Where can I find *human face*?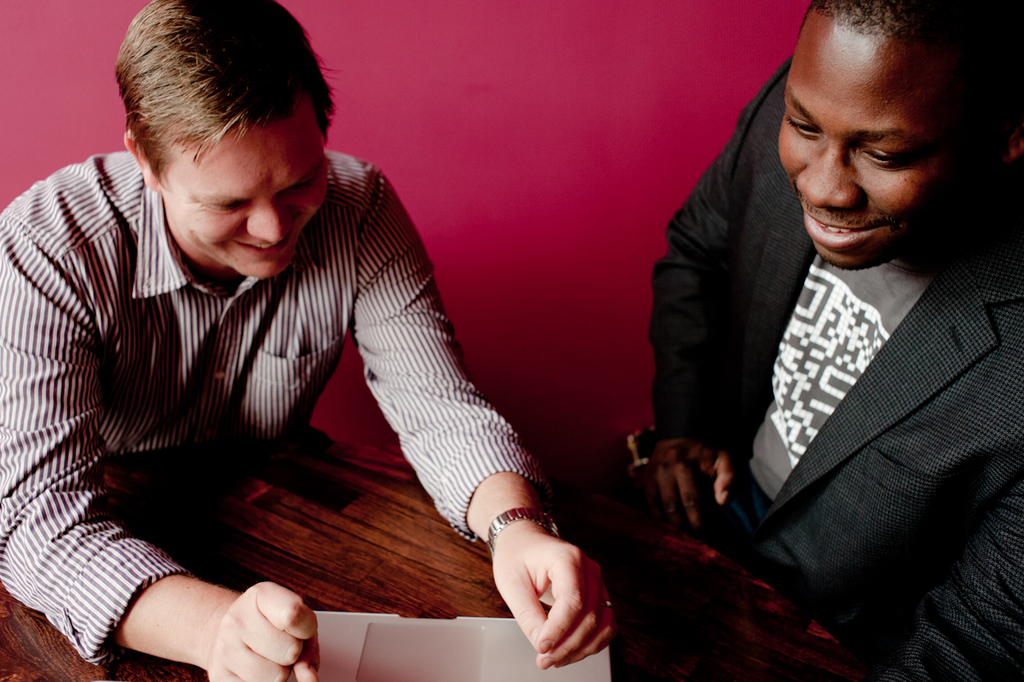
You can find it at Rect(776, 6, 971, 269).
